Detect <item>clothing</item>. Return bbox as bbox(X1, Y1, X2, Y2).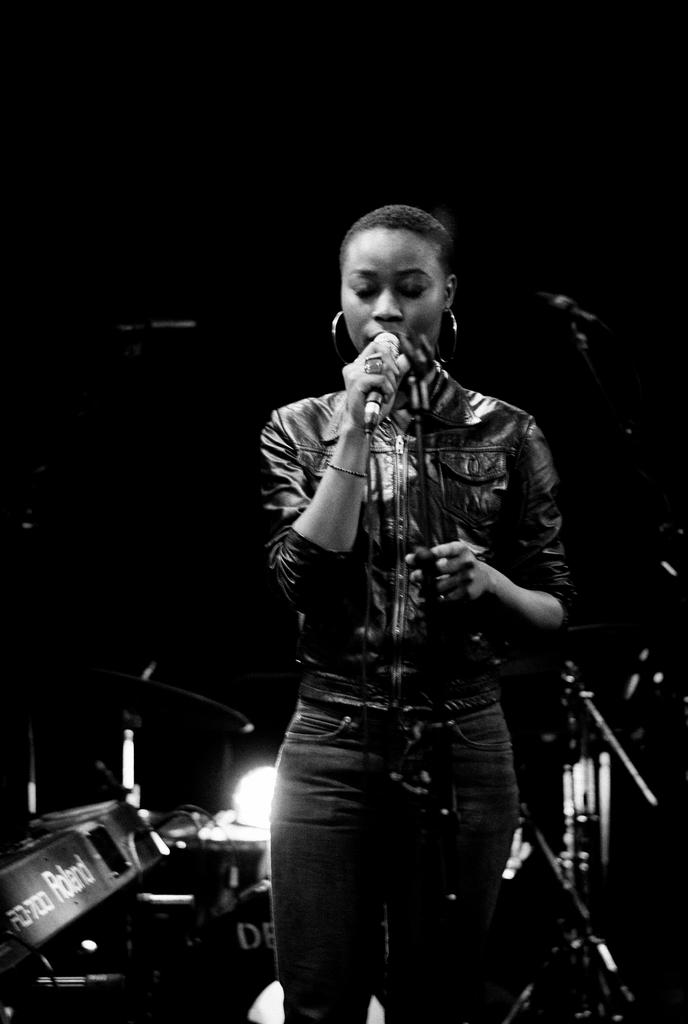
bbox(255, 357, 582, 1020).
